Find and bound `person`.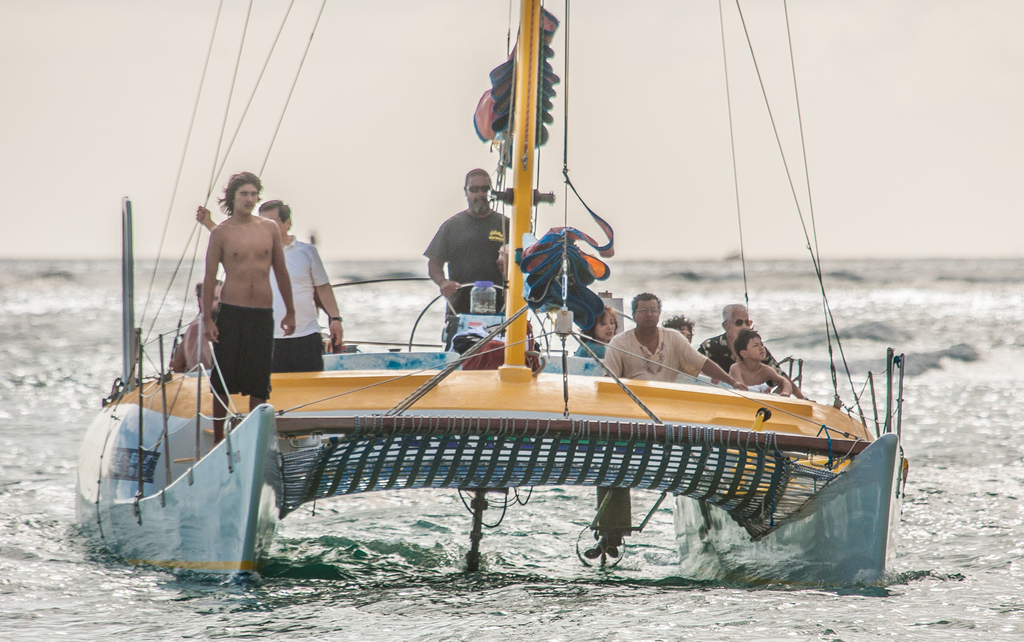
Bound: rect(730, 333, 791, 396).
